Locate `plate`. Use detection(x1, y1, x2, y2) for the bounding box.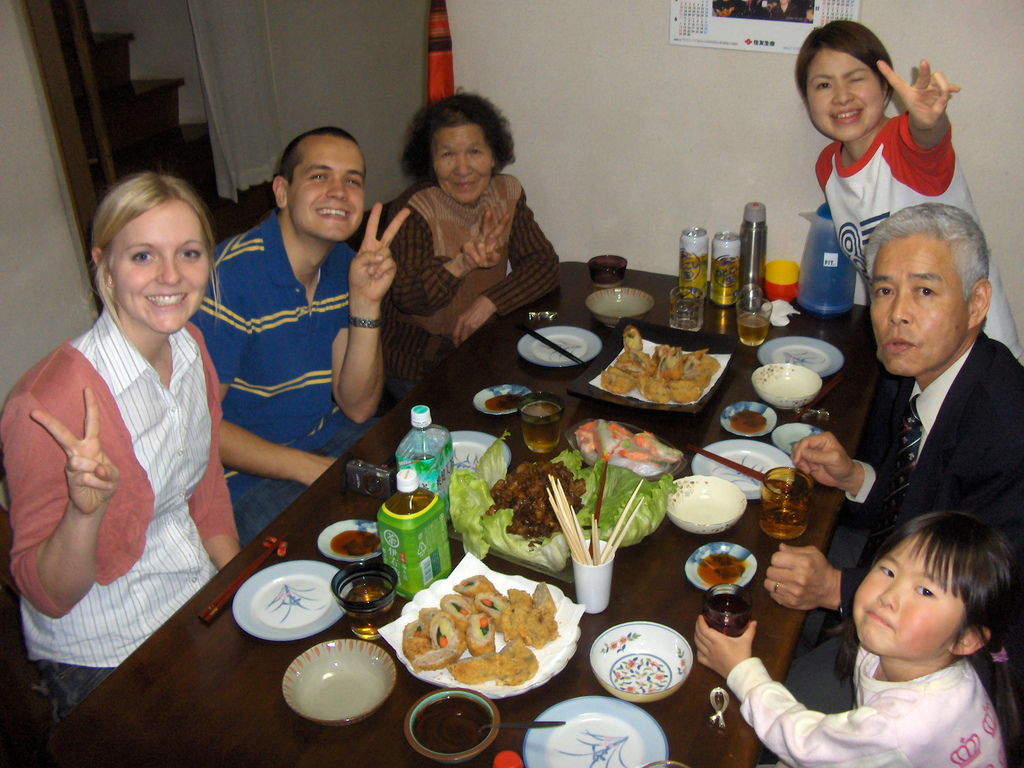
detection(446, 430, 515, 483).
